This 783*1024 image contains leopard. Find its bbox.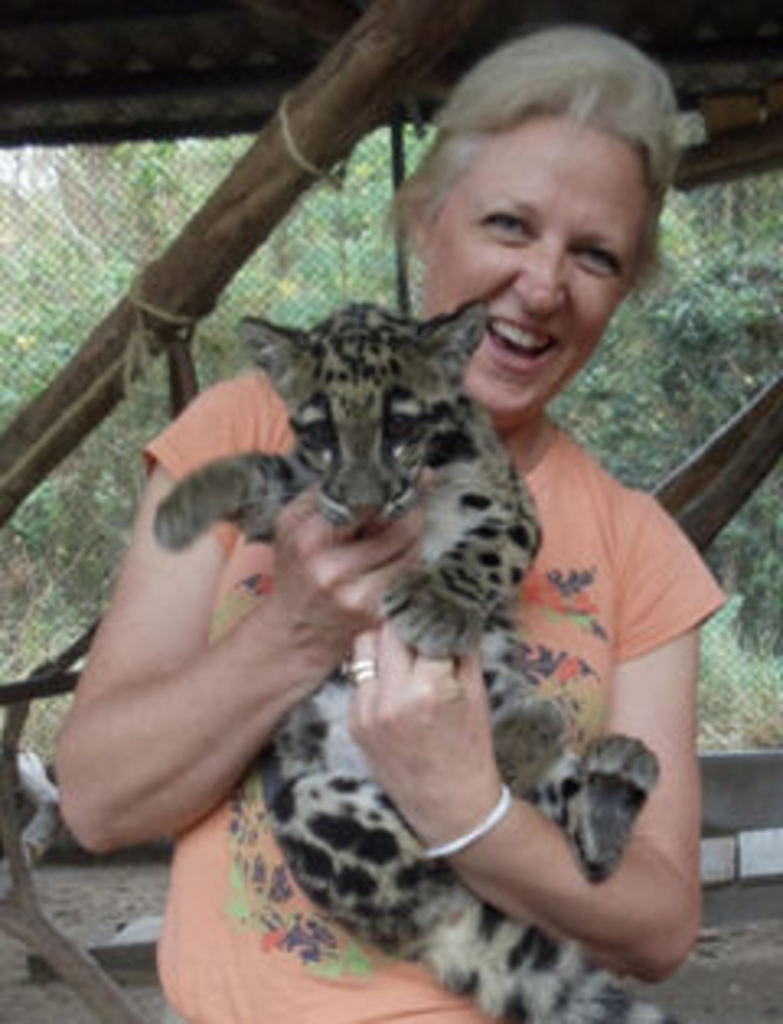
144 297 685 1021.
